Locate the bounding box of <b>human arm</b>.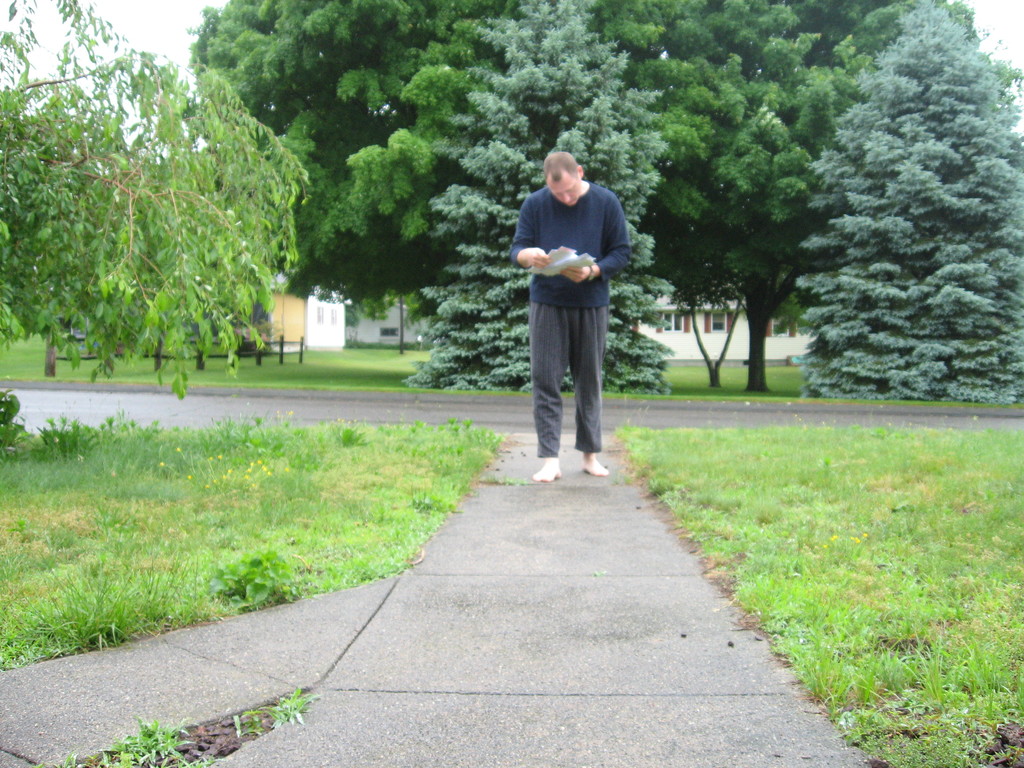
Bounding box: [560, 186, 633, 284].
